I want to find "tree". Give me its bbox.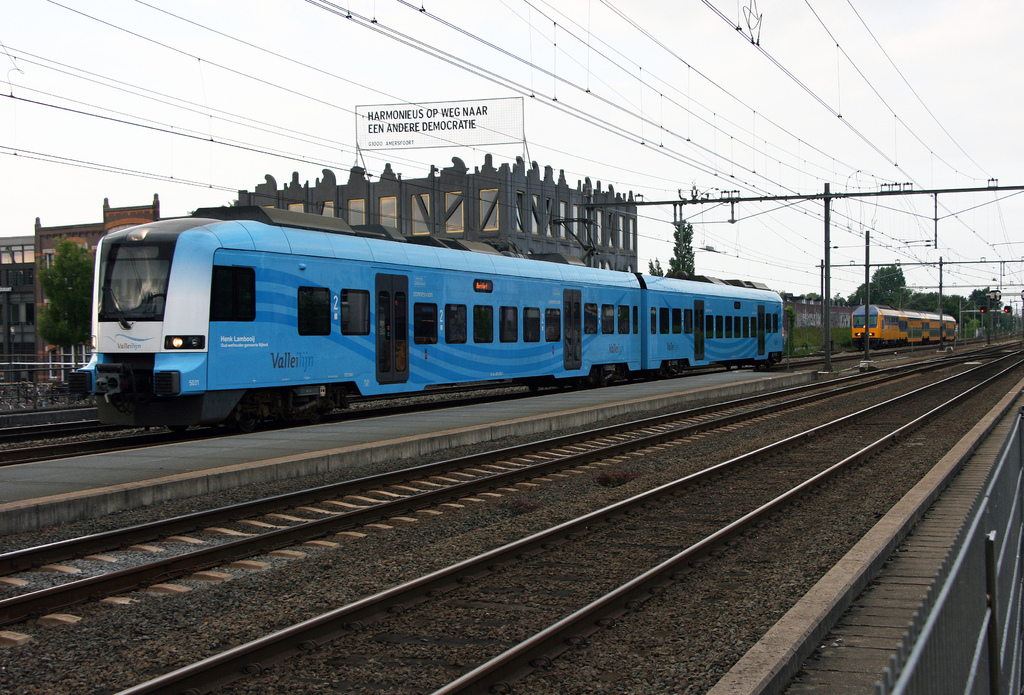
pyautogui.locateOnScreen(33, 229, 93, 352).
